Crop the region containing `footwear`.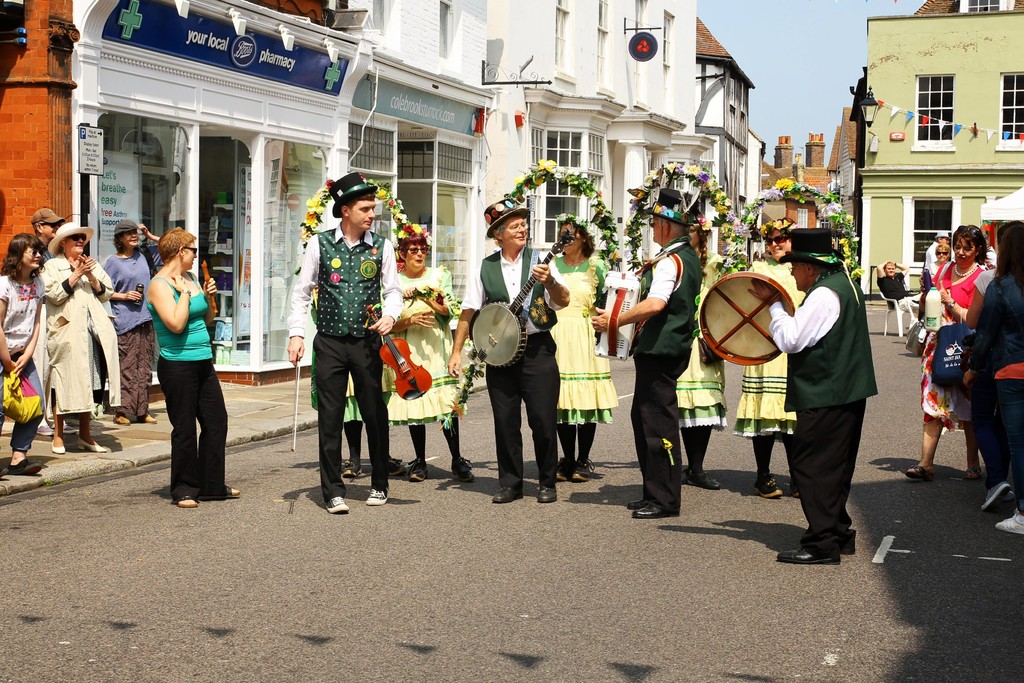
Crop region: rect(384, 457, 405, 479).
